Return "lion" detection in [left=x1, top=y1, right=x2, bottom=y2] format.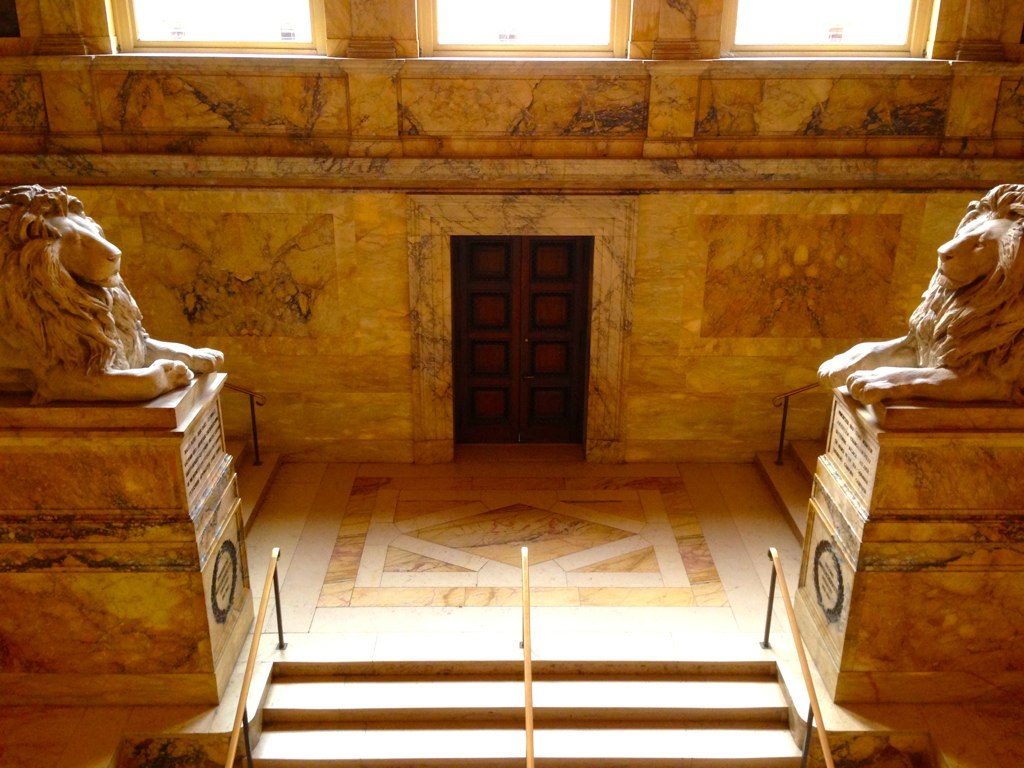
[left=812, top=179, right=1023, bottom=402].
